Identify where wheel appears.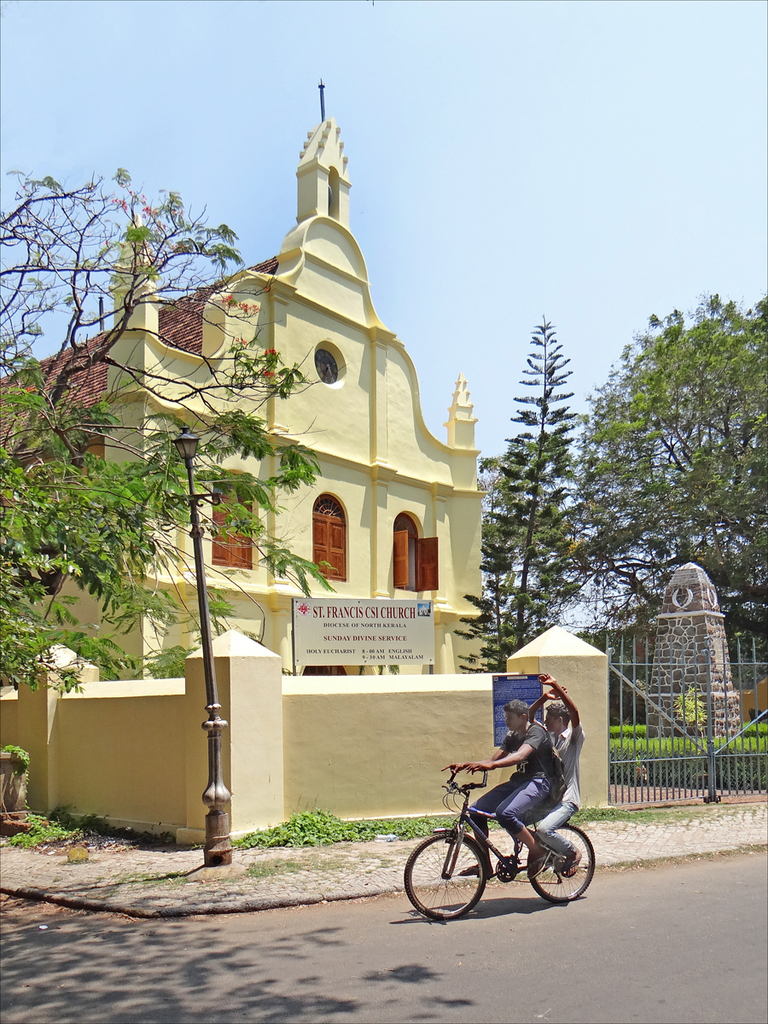
Appears at box=[530, 824, 591, 905].
